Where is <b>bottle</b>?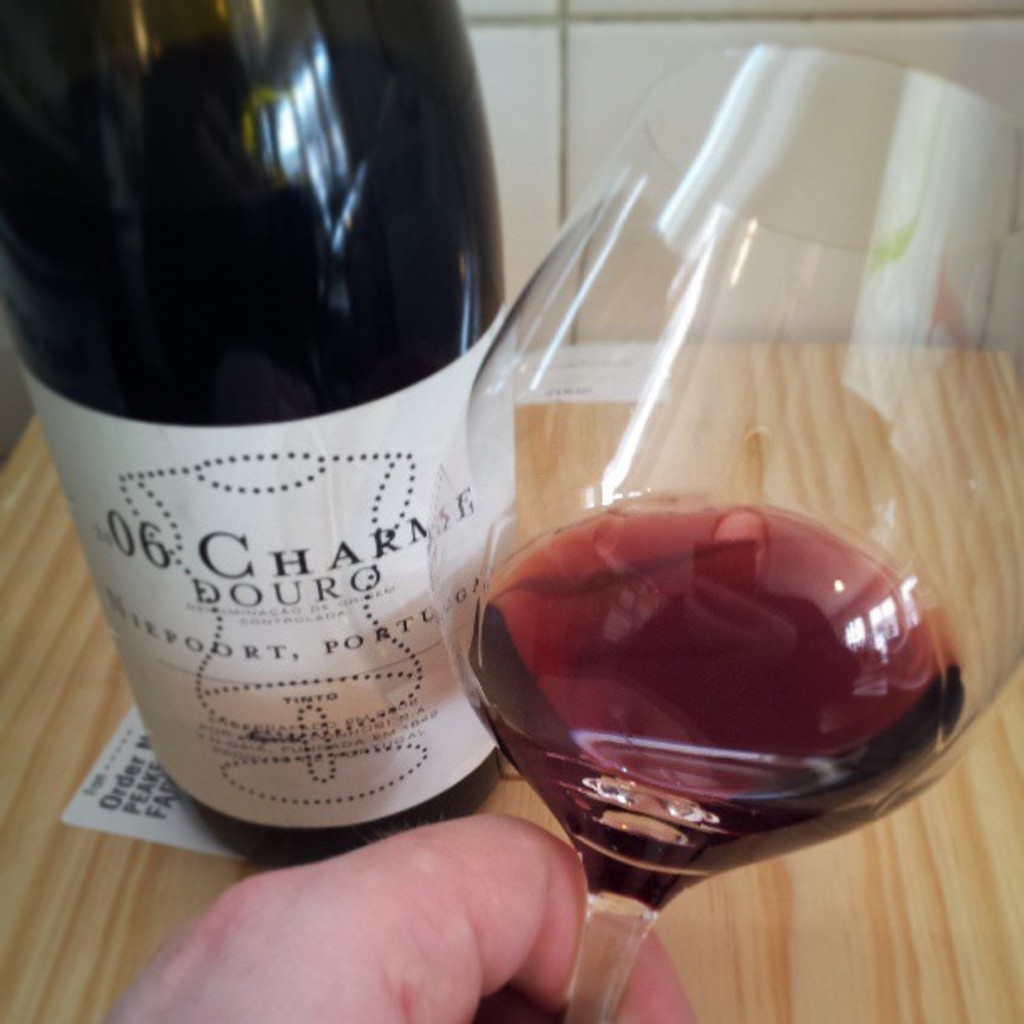
(32,13,520,895).
